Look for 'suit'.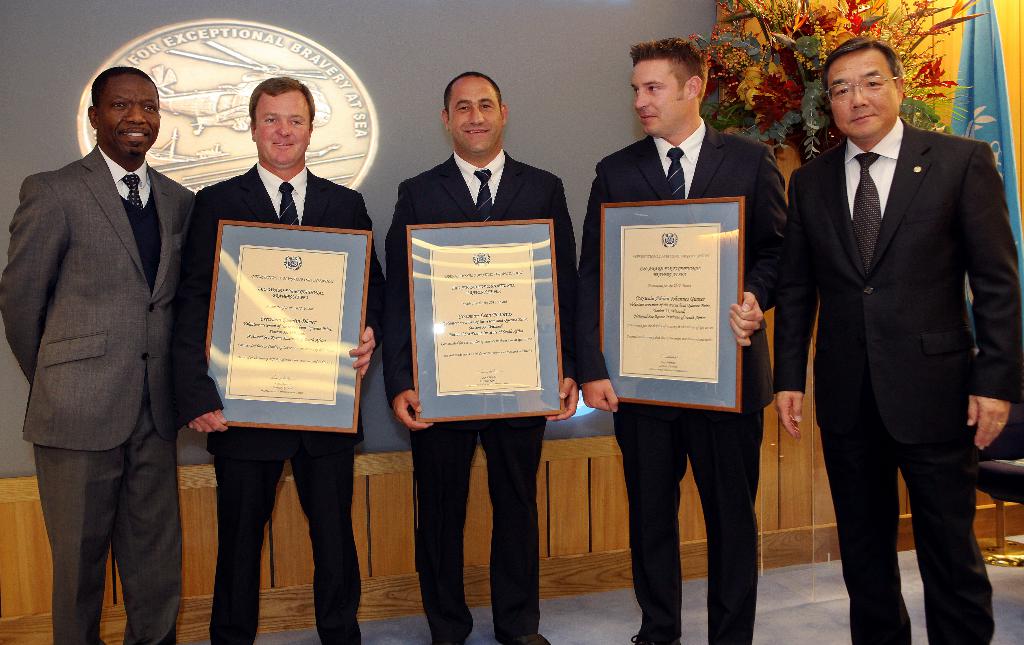
Found: left=796, top=23, right=1011, bottom=644.
